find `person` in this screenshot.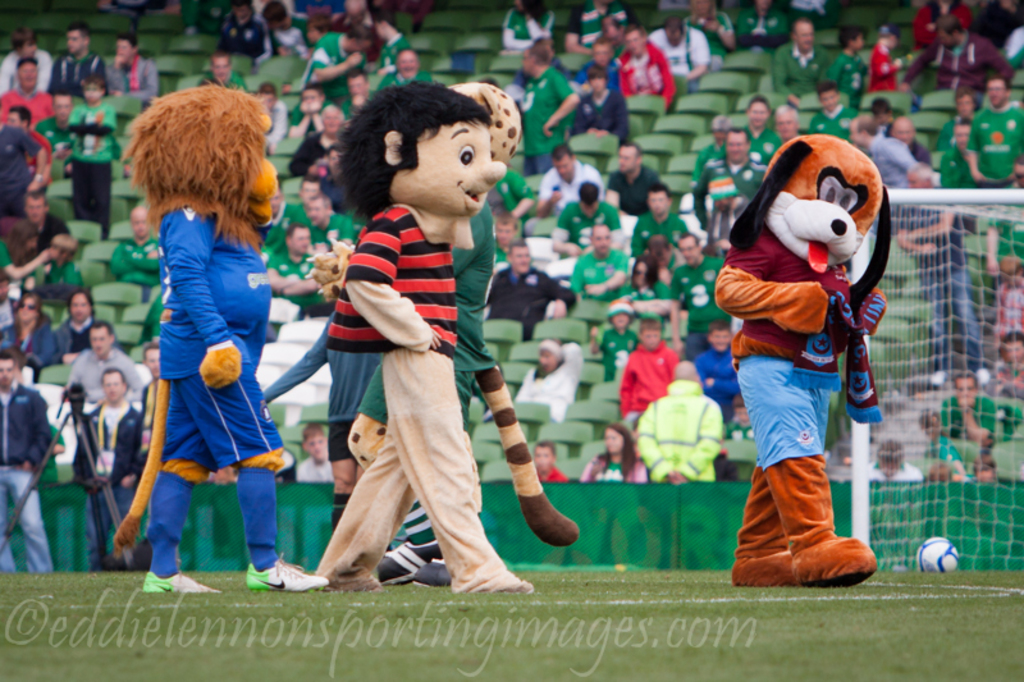
The bounding box for `person` is box(70, 366, 141, 568).
